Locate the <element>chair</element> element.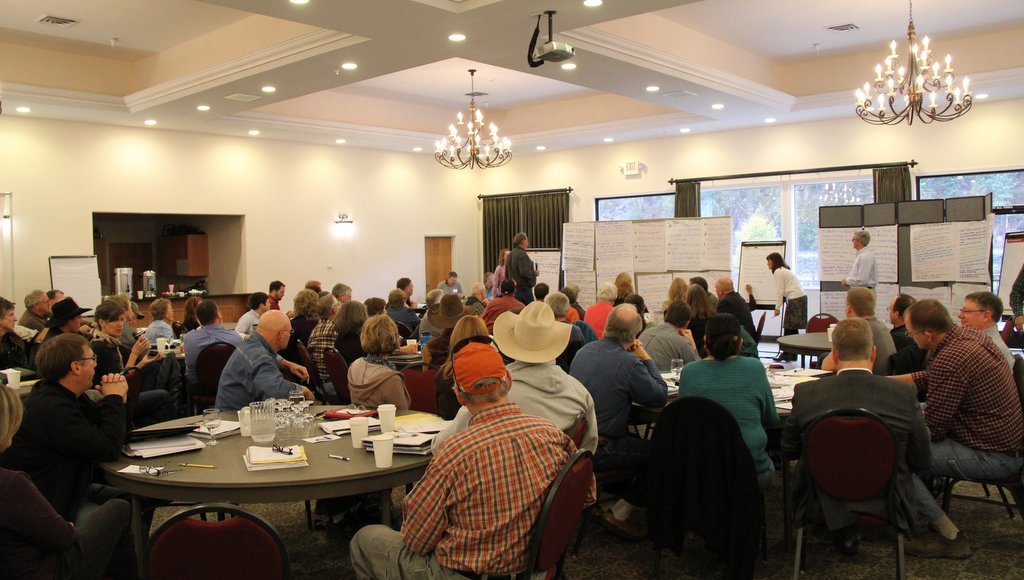
Element bbox: crop(116, 369, 142, 437).
